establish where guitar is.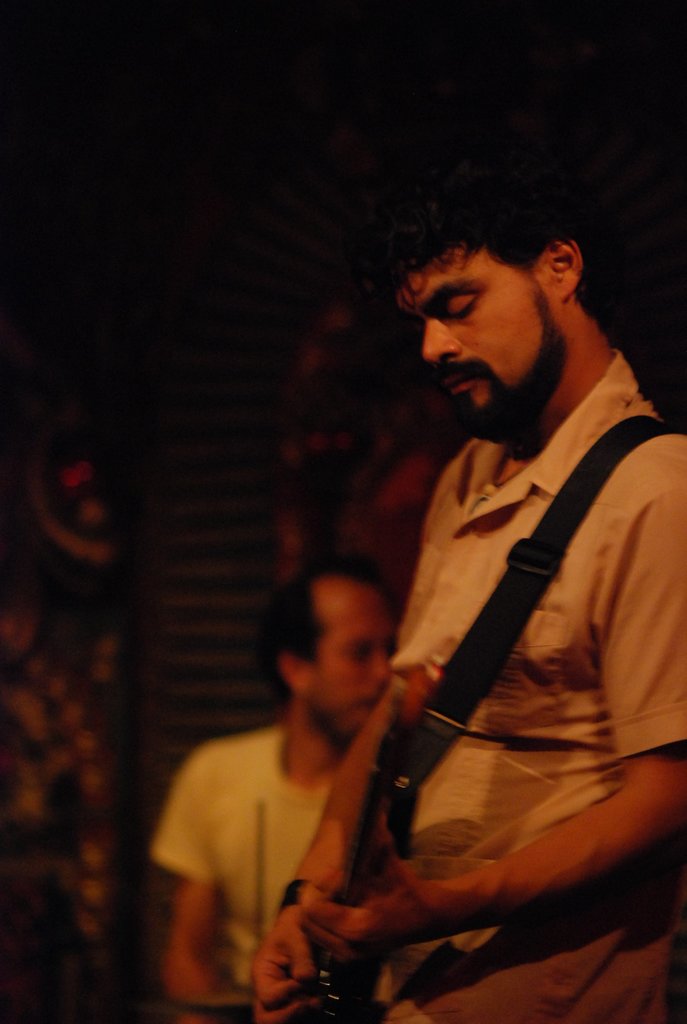
Established at bbox(277, 652, 445, 1023).
